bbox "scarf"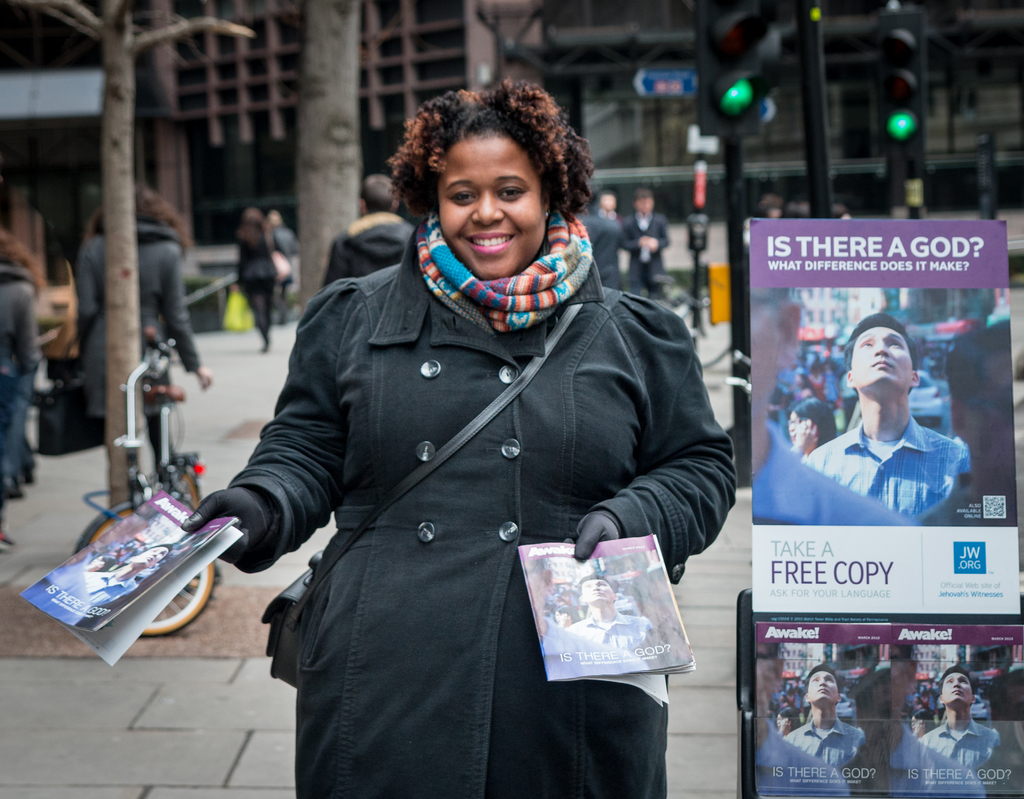
rect(411, 213, 599, 343)
